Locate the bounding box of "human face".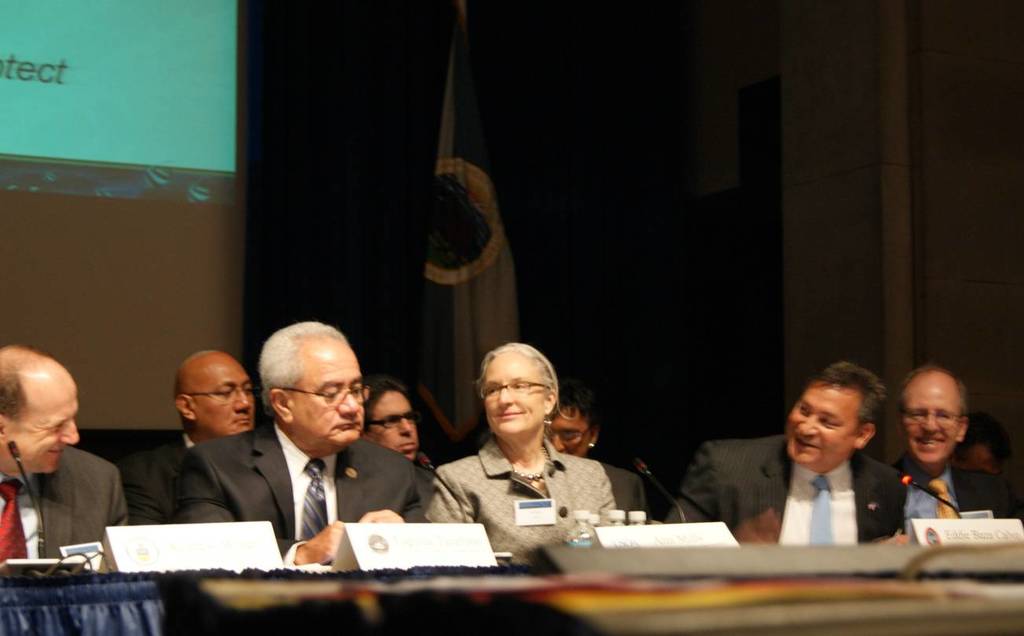
Bounding box: [2, 377, 77, 470].
